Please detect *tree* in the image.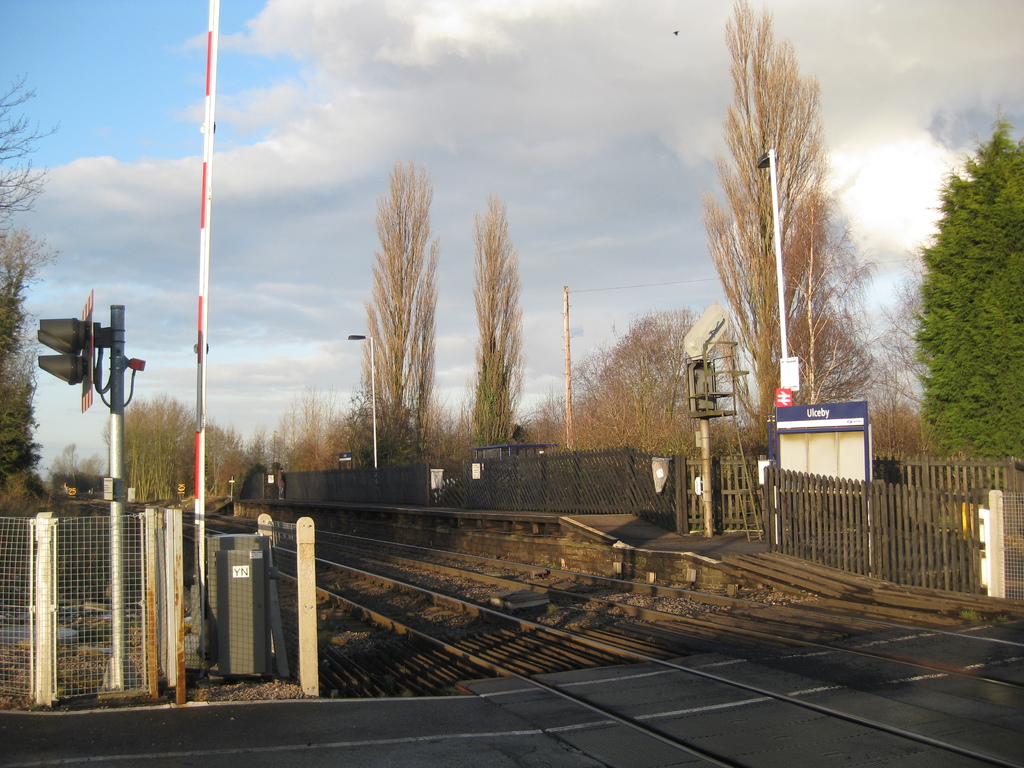
rect(915, 120, 1023, 479).
